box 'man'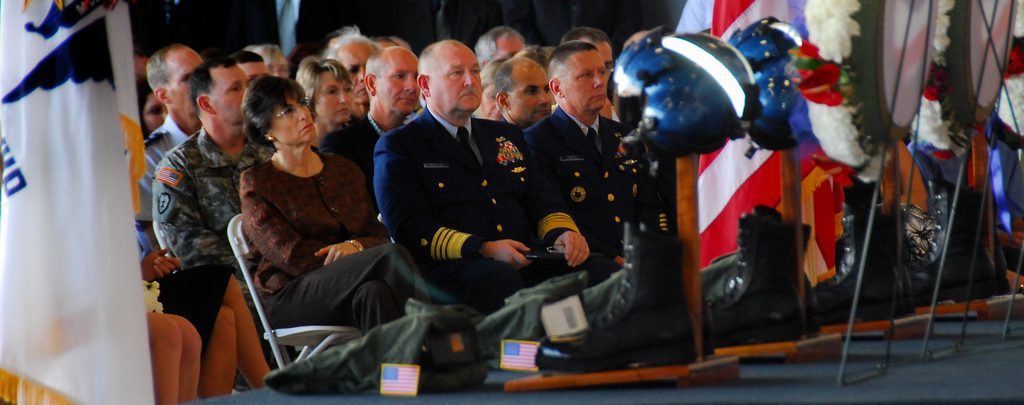
select_region(534, 39, 648, 275)
